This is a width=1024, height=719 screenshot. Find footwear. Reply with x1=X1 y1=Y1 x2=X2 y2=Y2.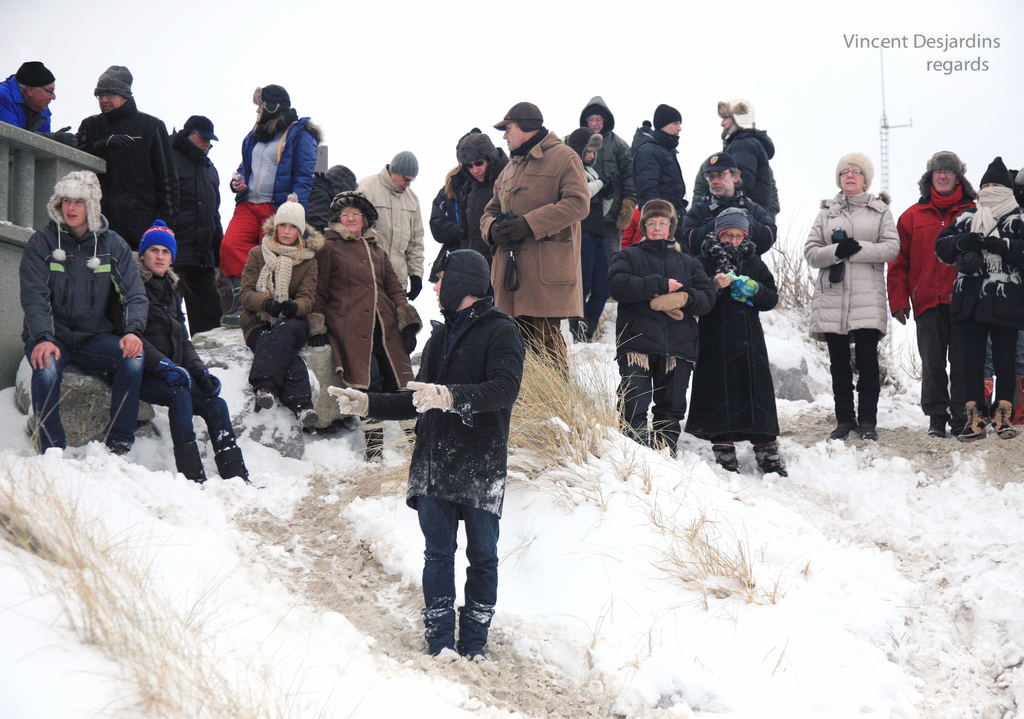
x1=300 y1=311 x2=329 y2=339.
